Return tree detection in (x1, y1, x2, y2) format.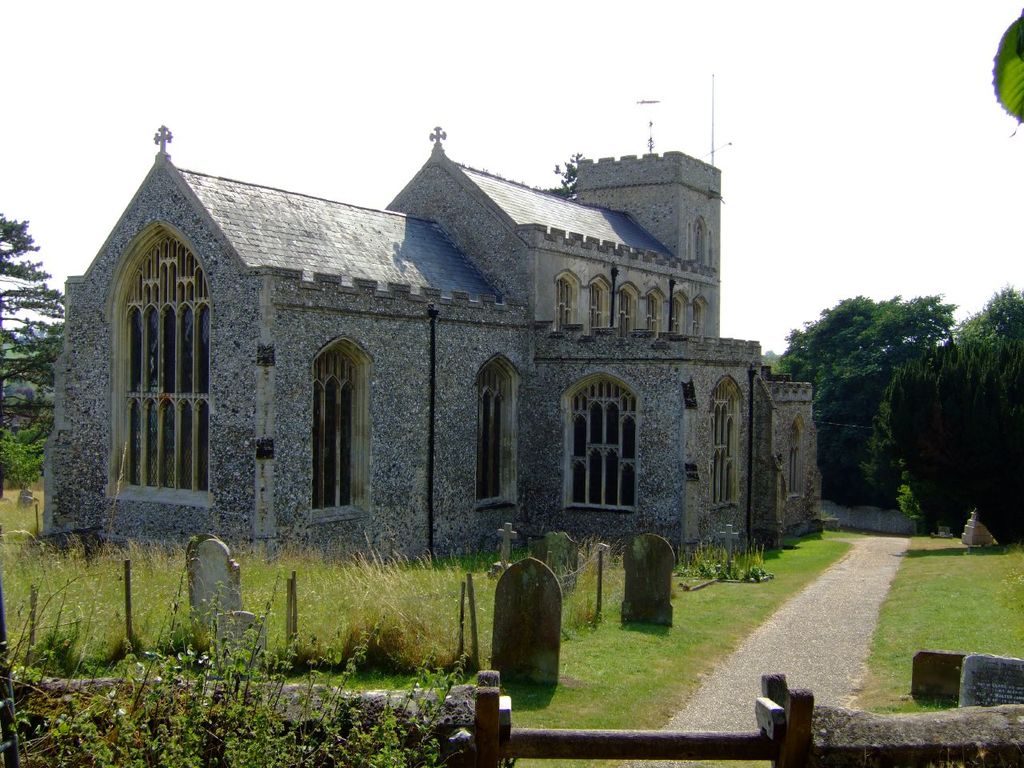
(771, 240, 1004, 547).
